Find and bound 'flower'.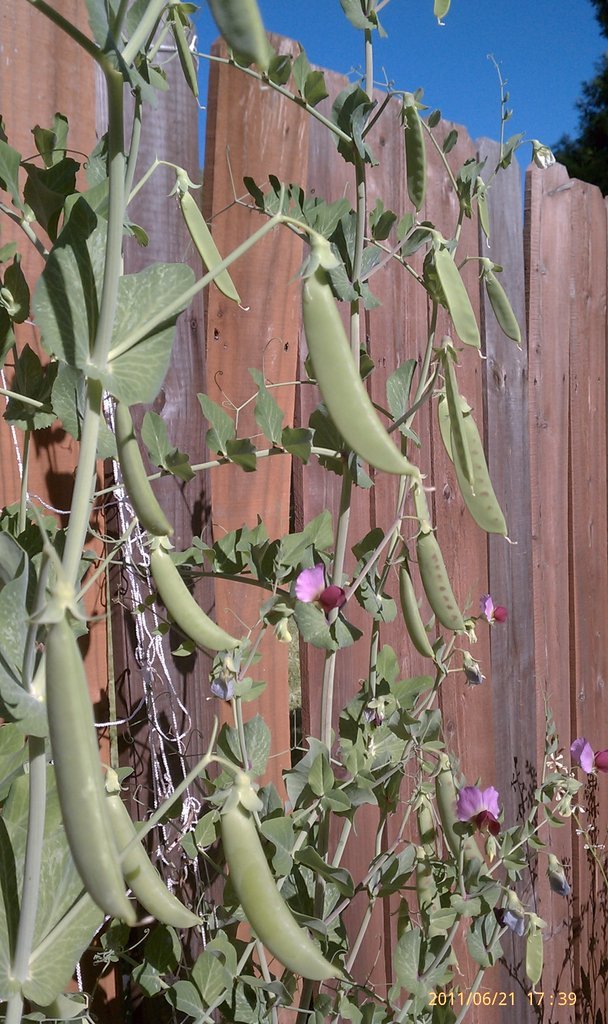
Bound: pyautogui.locateOnScreen(456, 781, 502, 834).
